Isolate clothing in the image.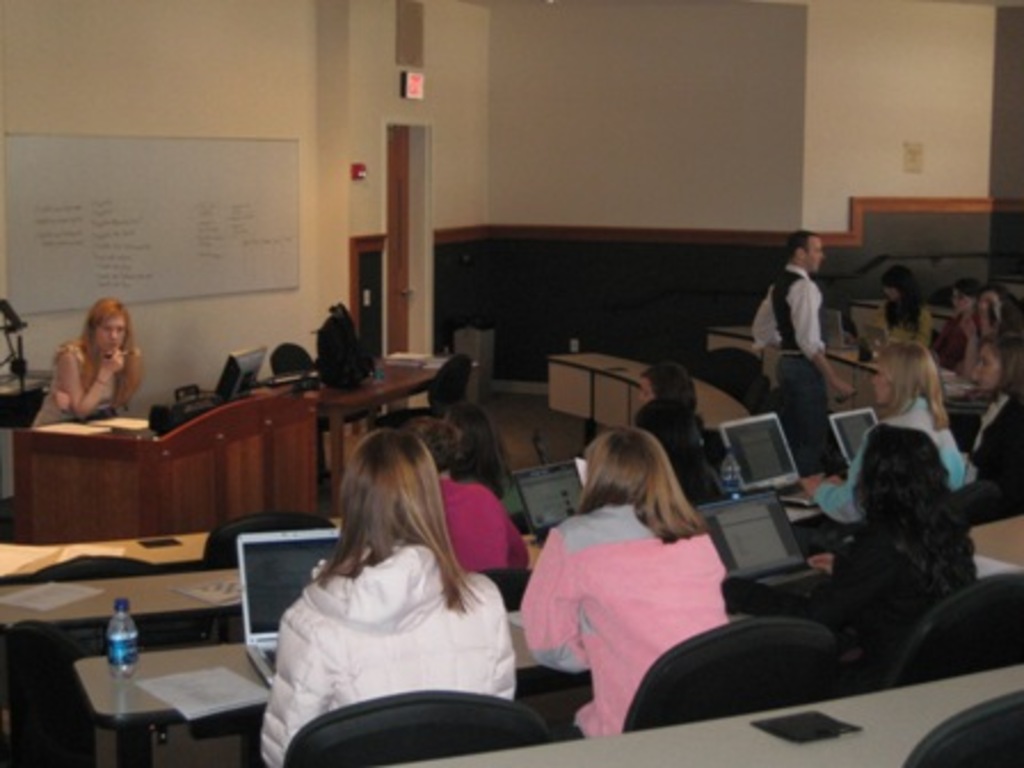
Isolated region: 526, 503, 738, 743.
